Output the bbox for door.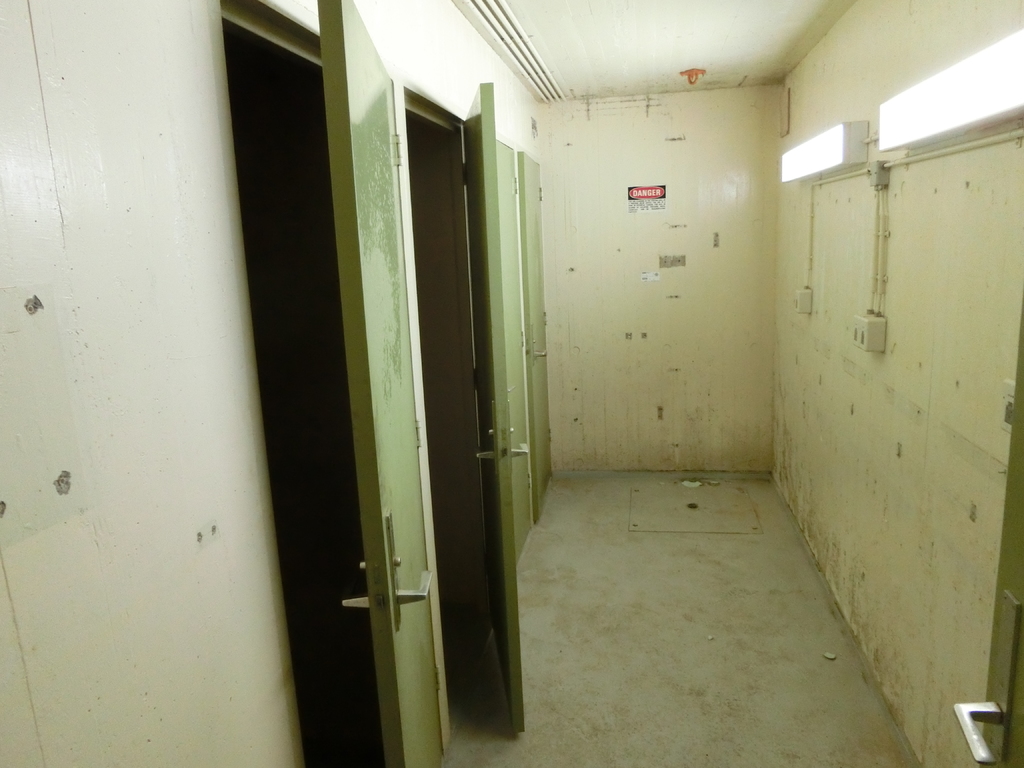
select_region(521, 151, 556, 516).
